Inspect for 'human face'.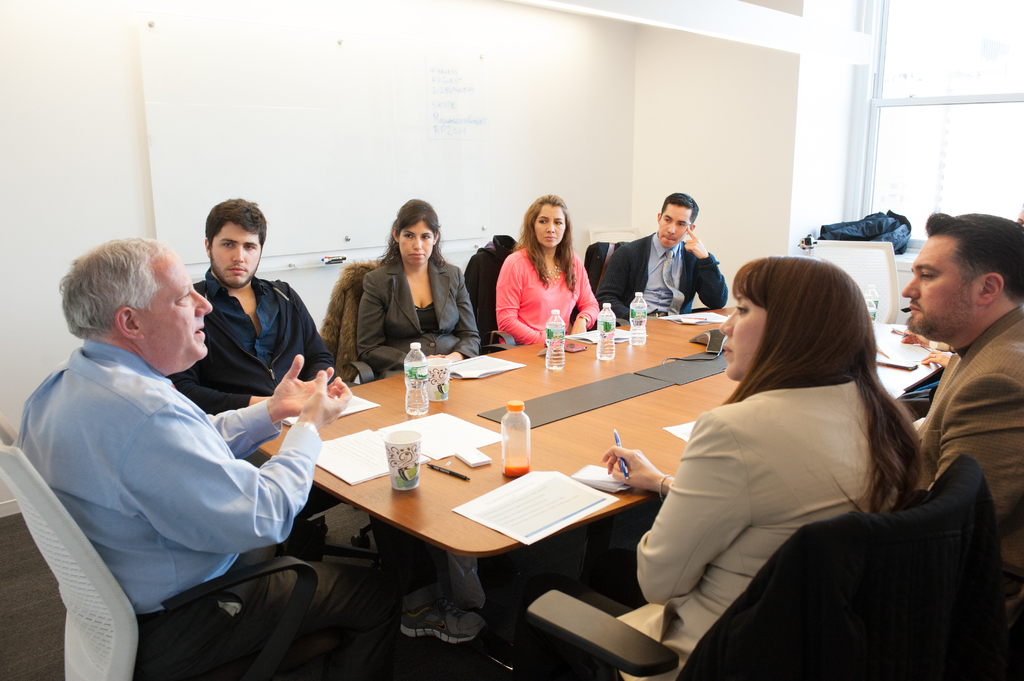
Inspection: <bbox>401, 224, 434, 264</bbox>.
